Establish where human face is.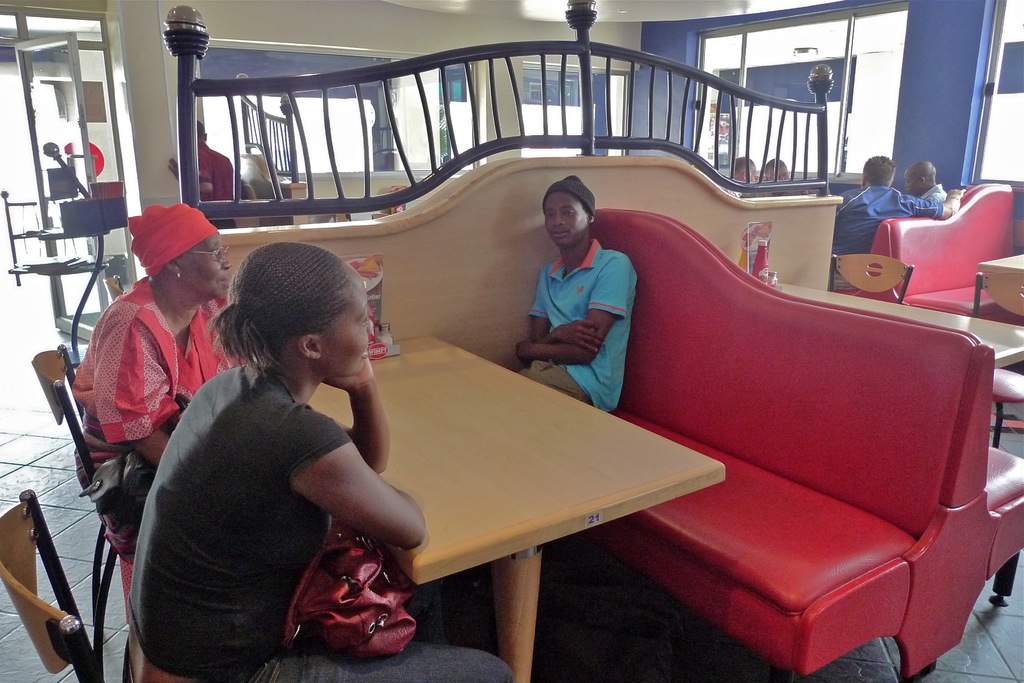
Established at 732/162/753/184.
